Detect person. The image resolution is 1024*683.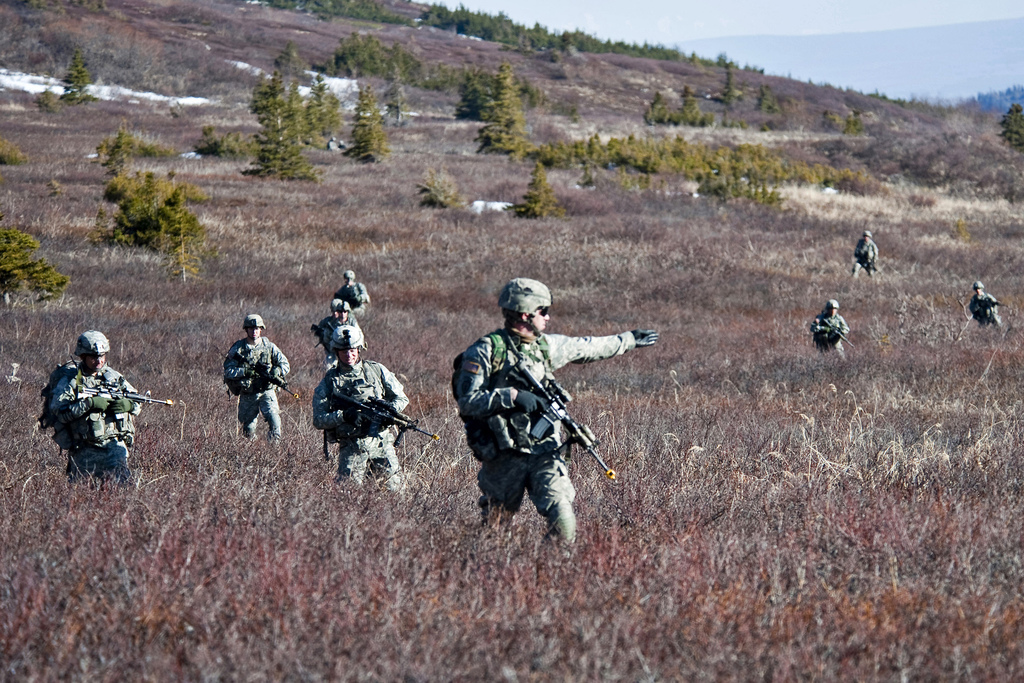
[806, 300, 852, 355].
